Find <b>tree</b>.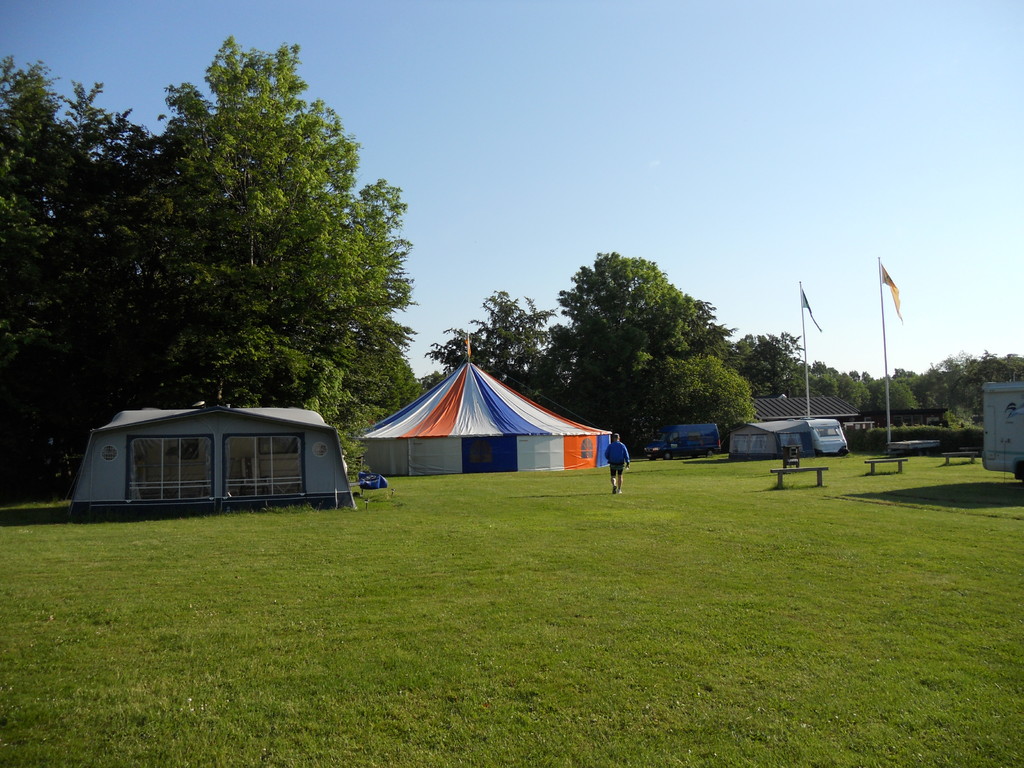
region(630, 347, 757, 430).
